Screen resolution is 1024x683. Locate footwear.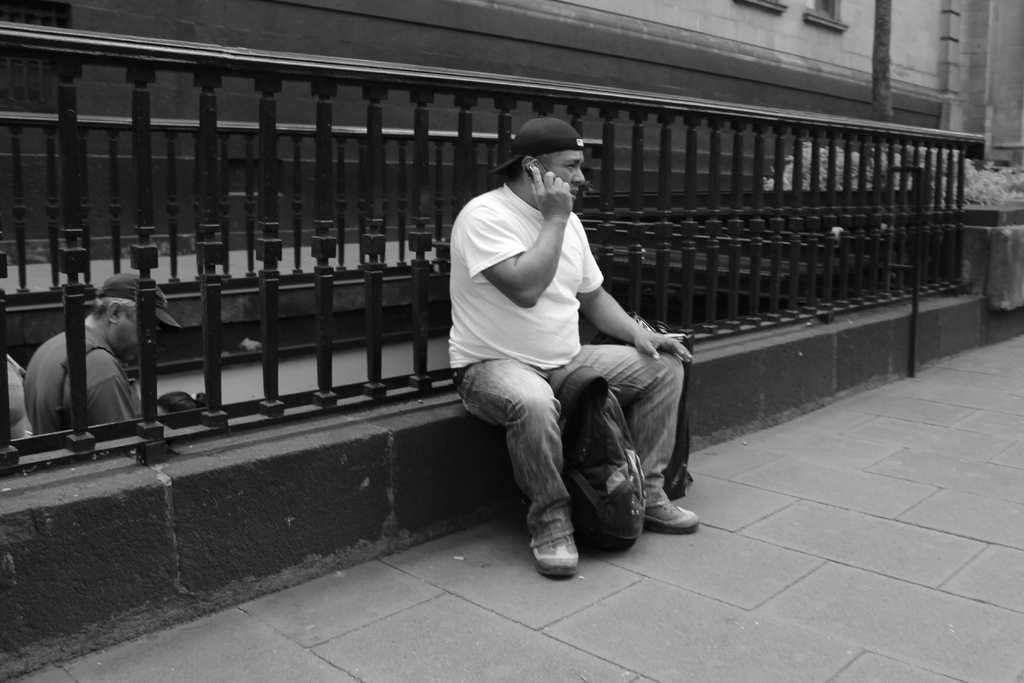
529/517/584/579.
